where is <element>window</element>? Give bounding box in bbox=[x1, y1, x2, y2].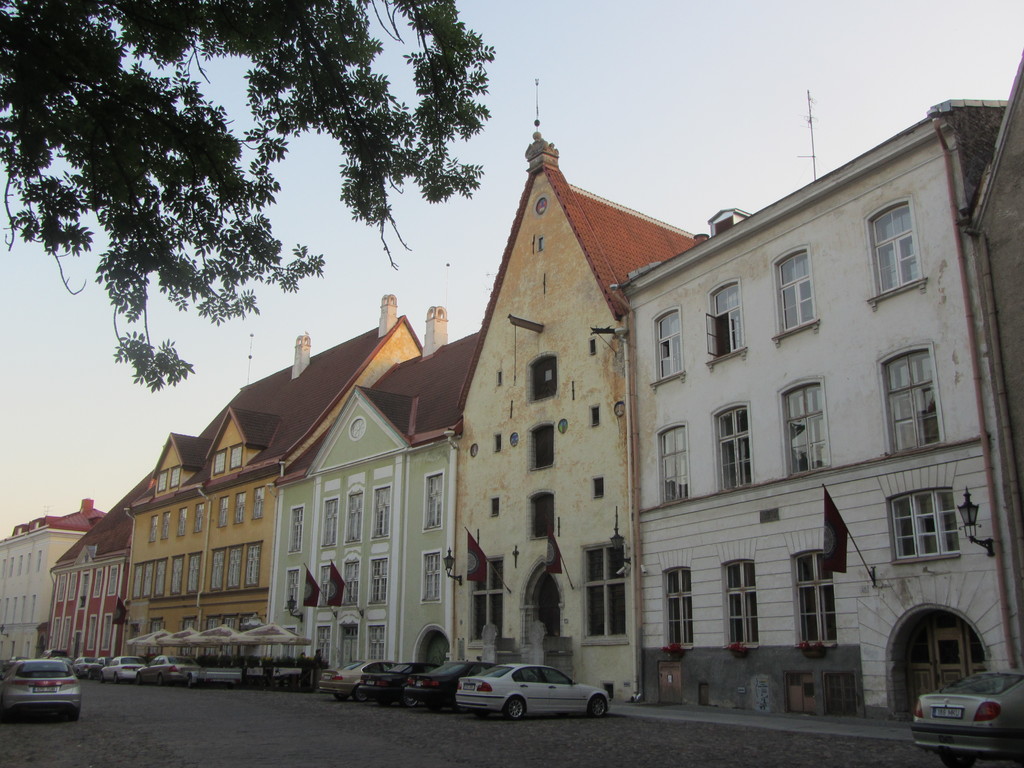
bbox=[372, 485, 392, 542].
